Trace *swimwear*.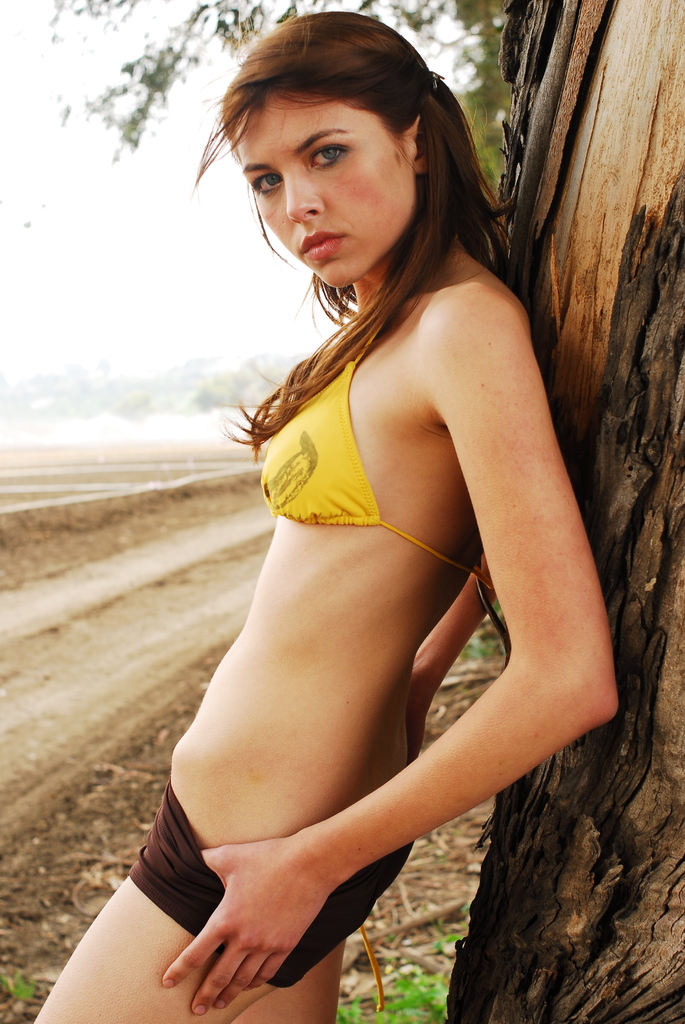
Traced to detection(246, 323, 484, 577).
